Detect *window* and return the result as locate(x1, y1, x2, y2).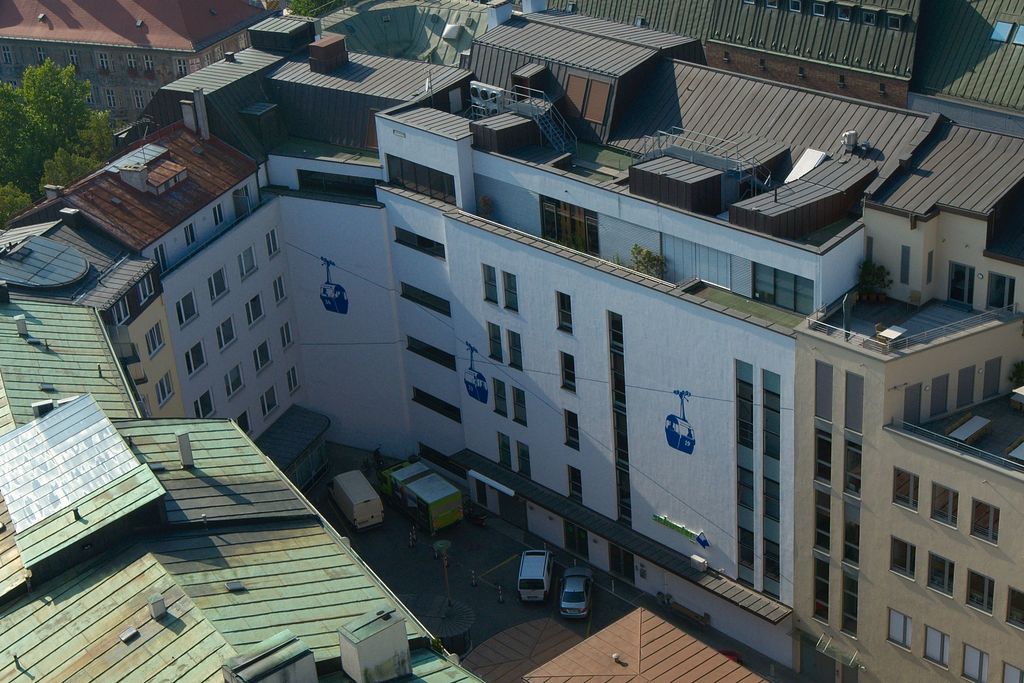
locate(889, 464, 922, 516).
